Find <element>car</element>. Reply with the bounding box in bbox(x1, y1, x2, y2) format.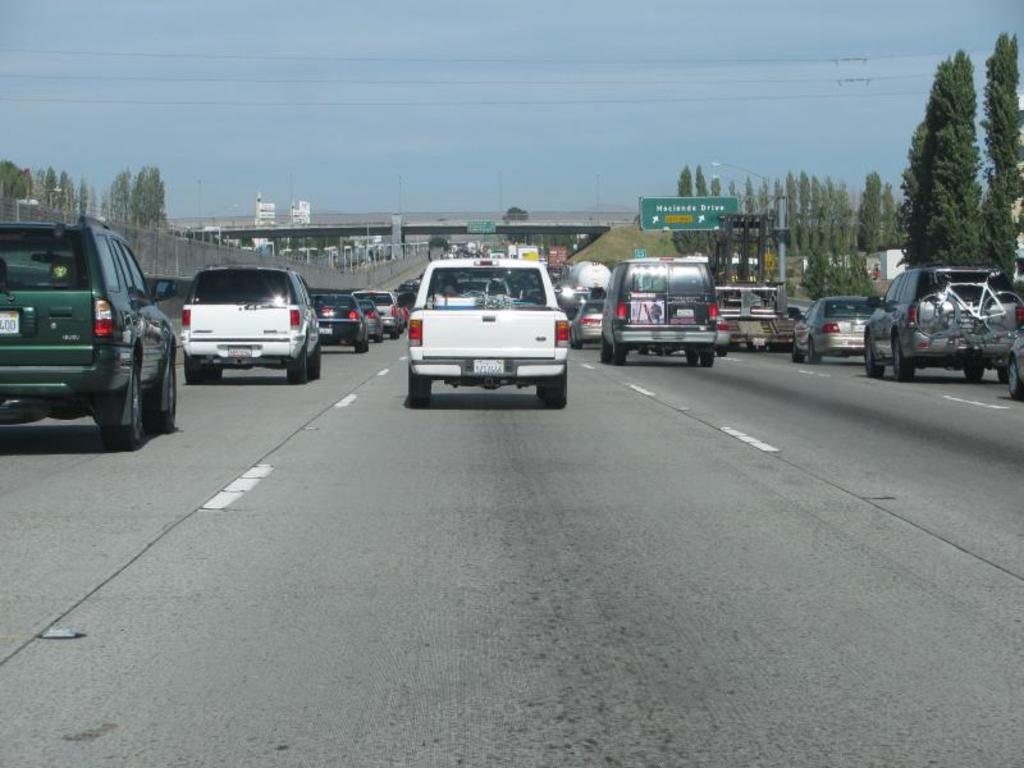
bbox(721, 307, 728, 357).
